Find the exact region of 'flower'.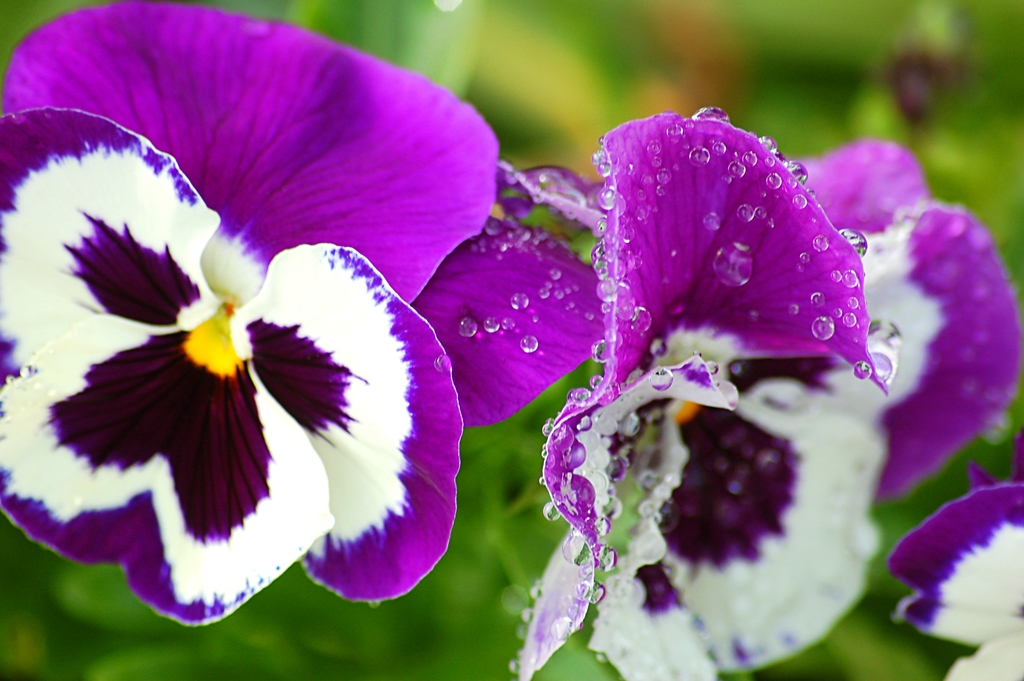
Exact region: [509, 109, 1023, 680].
